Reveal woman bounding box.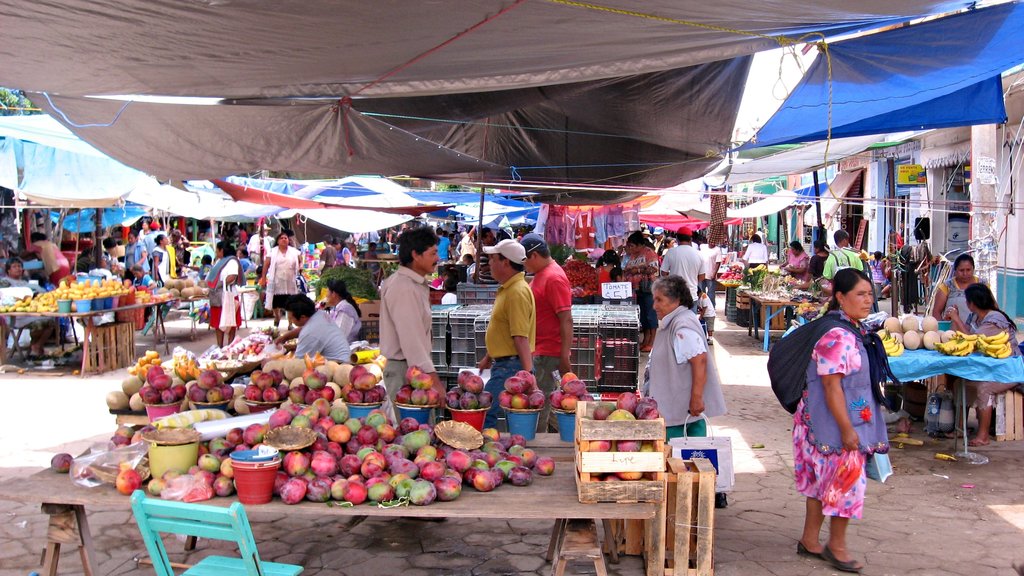
Revealed: [left=206, top=239, right=244, bottom=348].
